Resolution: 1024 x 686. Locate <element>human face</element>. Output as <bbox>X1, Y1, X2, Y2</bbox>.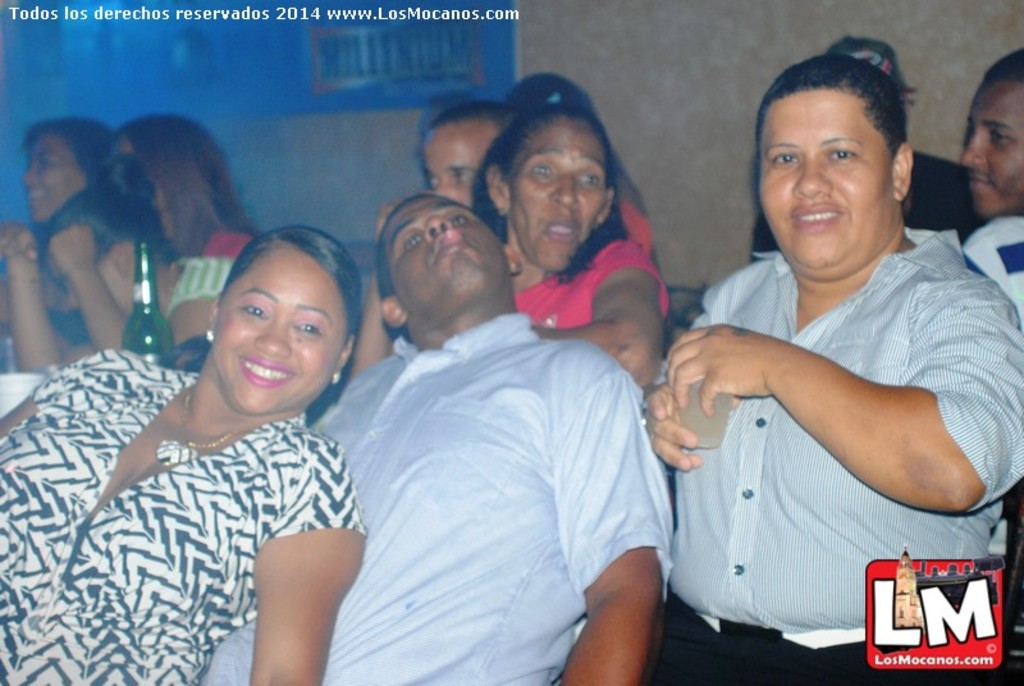
<bbox>388, 196, 512, 301</bbox>.
